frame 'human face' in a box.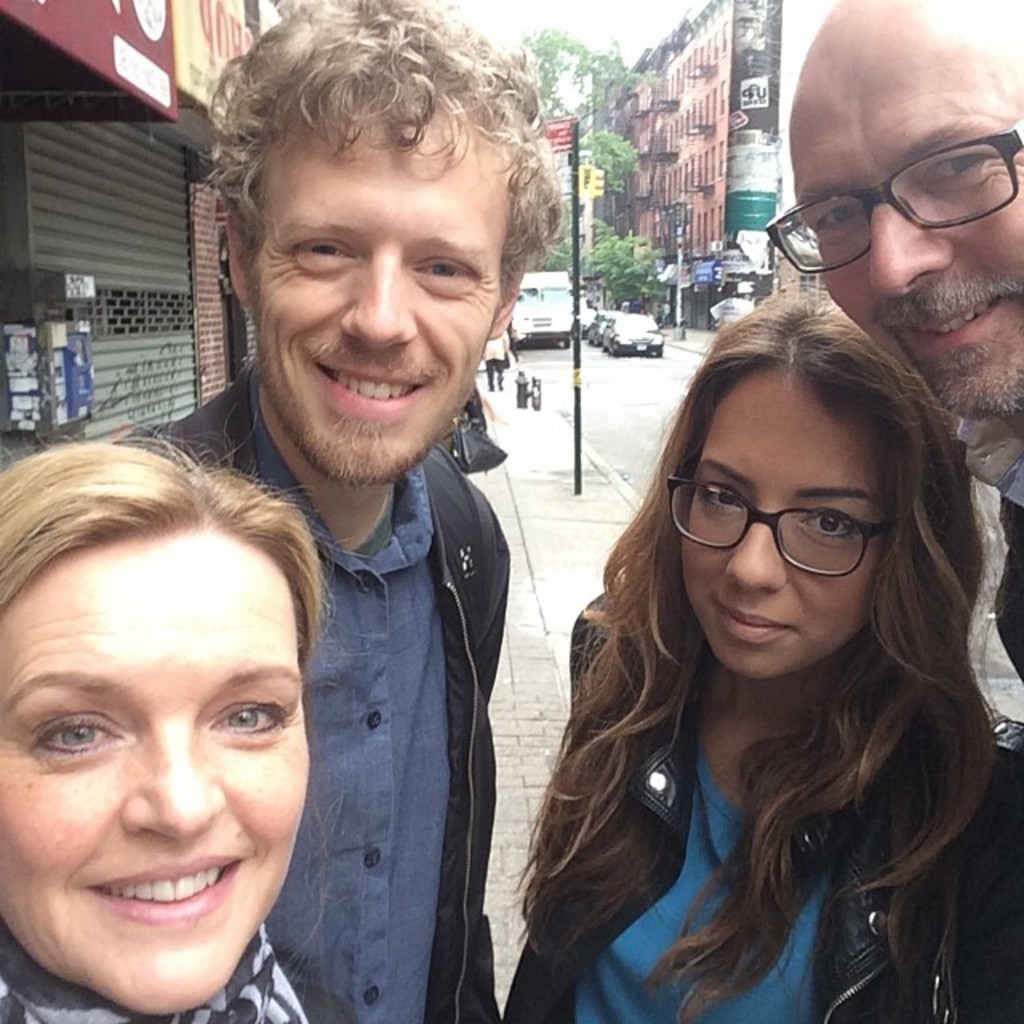
region(787, 56, 1022, 422).
